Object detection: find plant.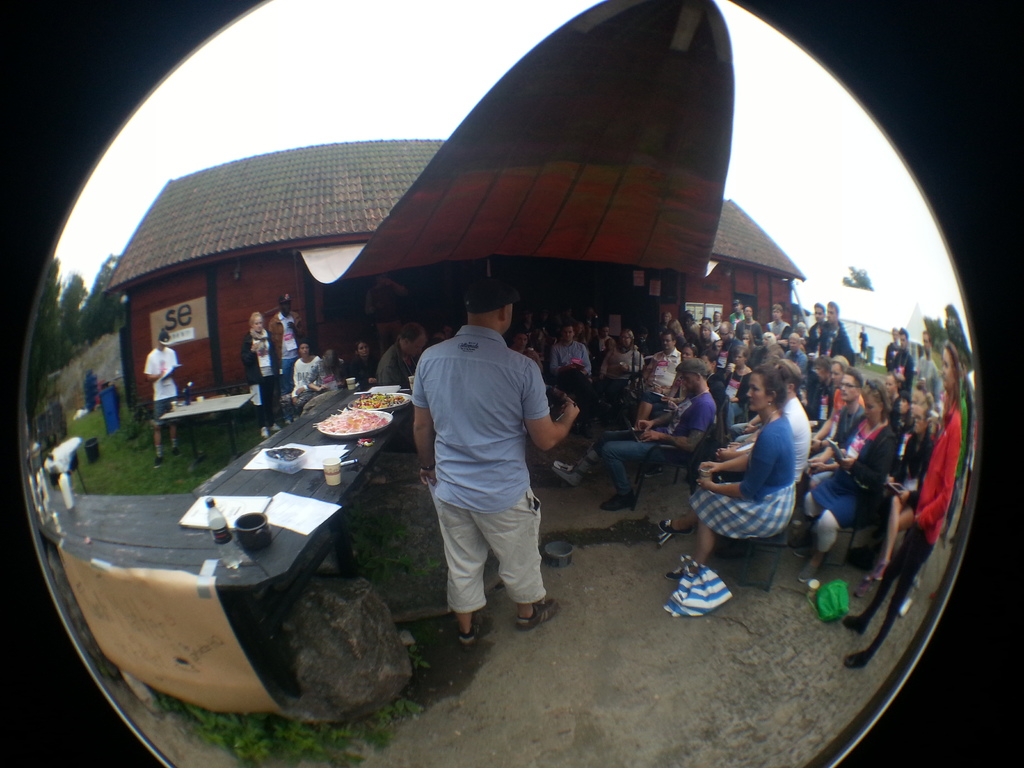
region(157, 689, 422, 767).
